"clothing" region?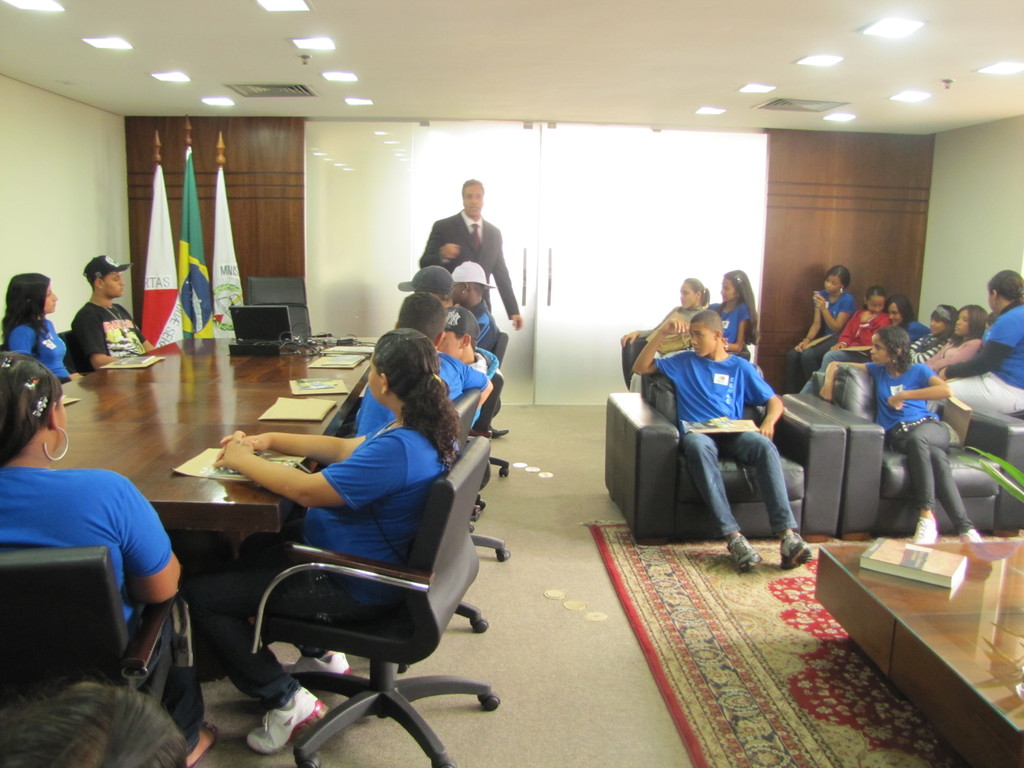
detection(707, 296, 752, 340)
